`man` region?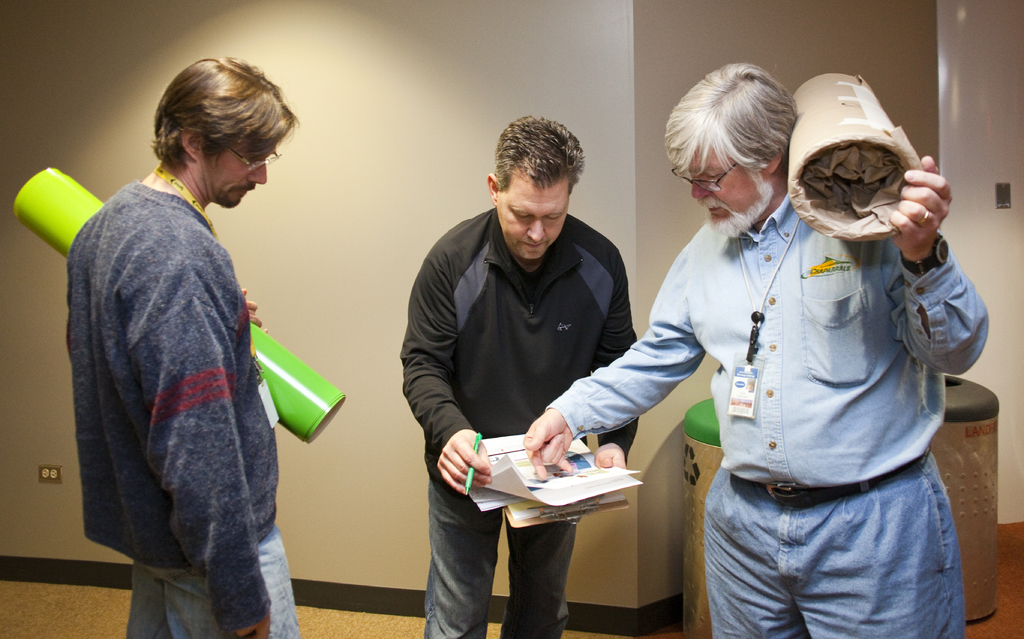
BBox(520, 59, 990, 638)
